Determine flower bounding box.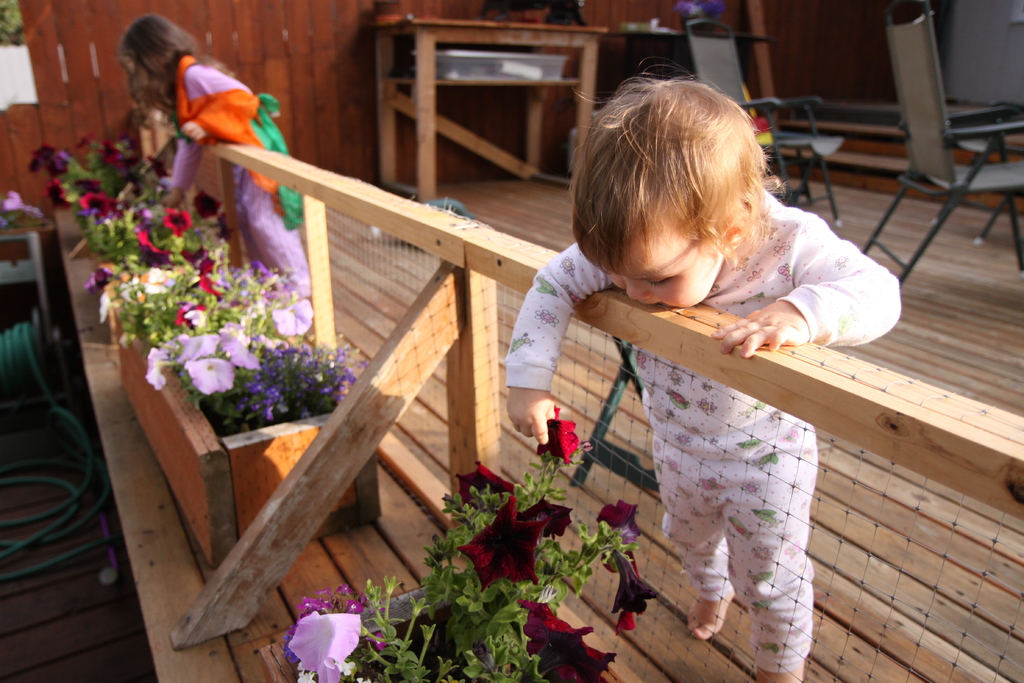
Determined: 457,499,542,600.
